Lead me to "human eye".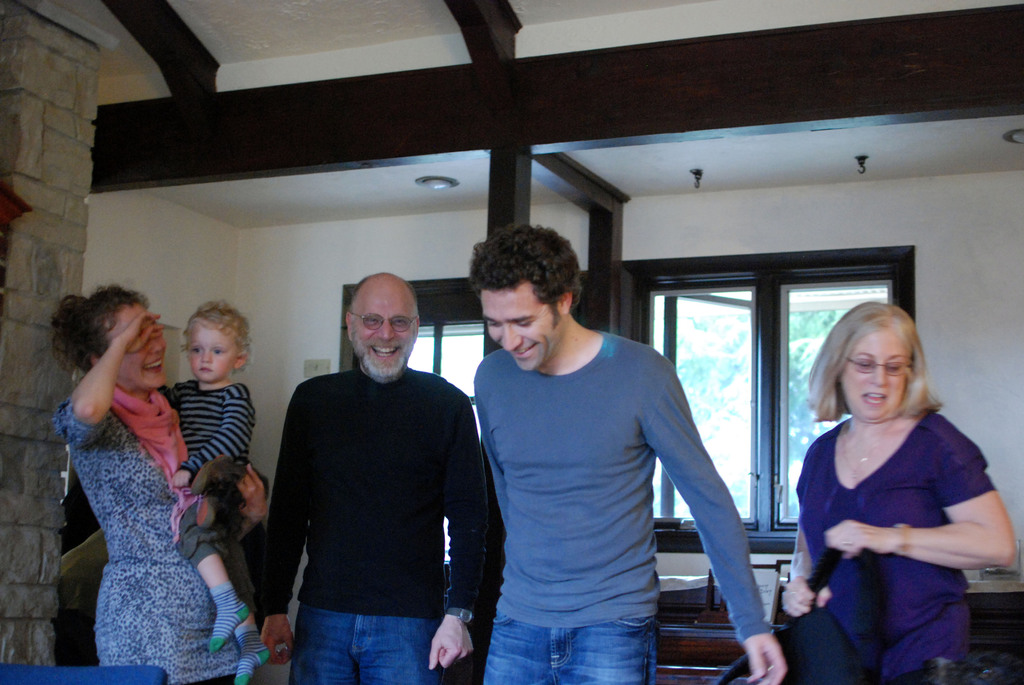
Lead to bbox(364, 318, 378, 327).
